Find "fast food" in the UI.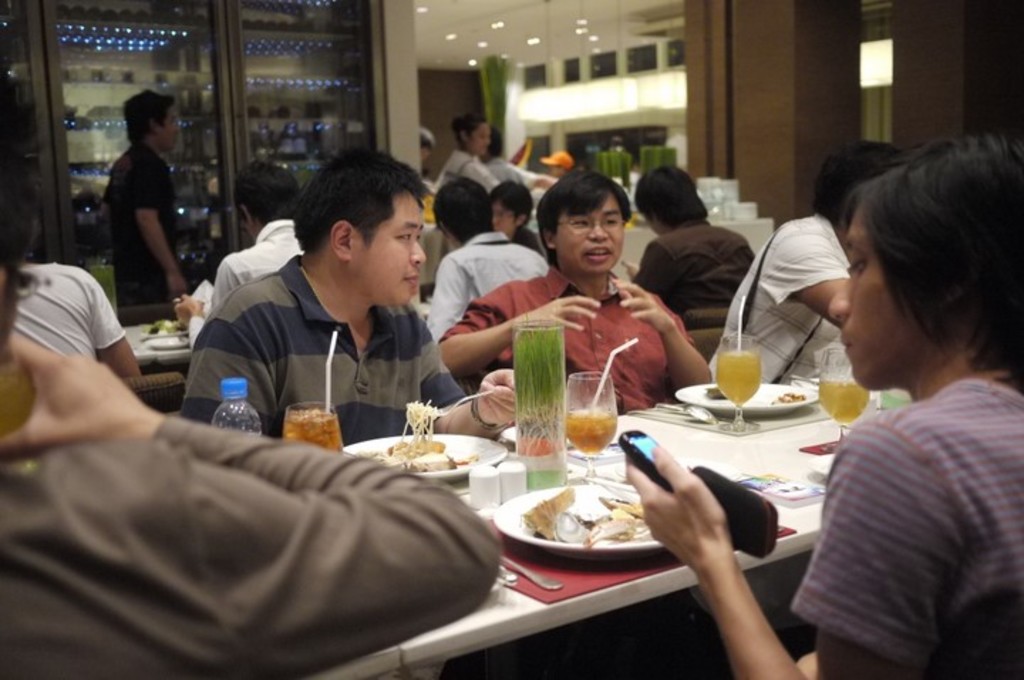
UI element at bbox(377, 434, 471, 494).
